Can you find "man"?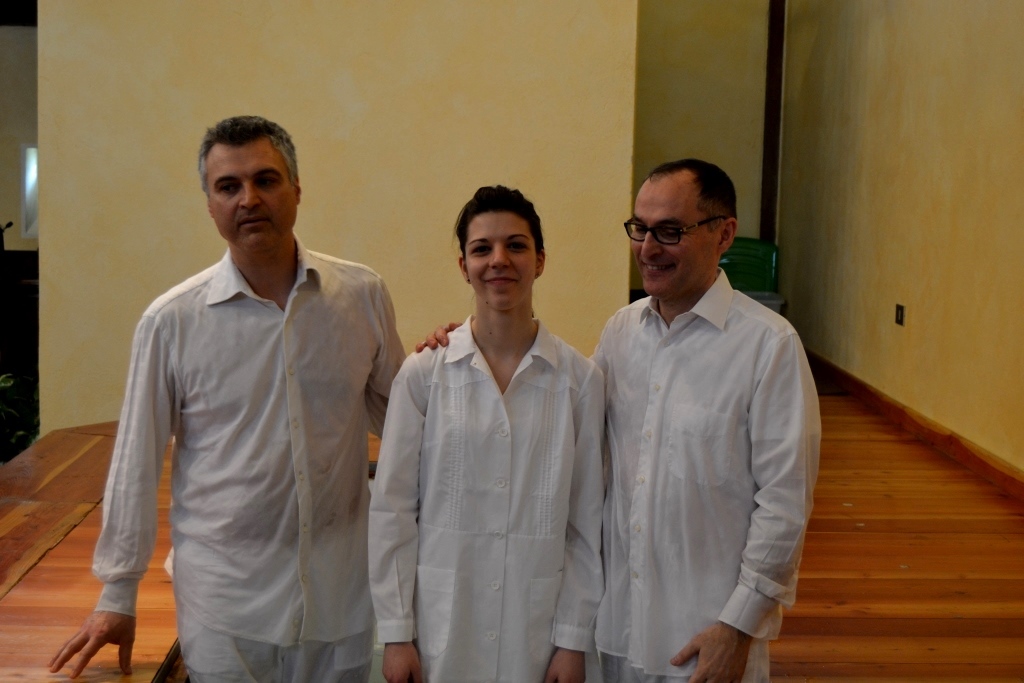
Yes, bounding box: 415,158,823,682.
